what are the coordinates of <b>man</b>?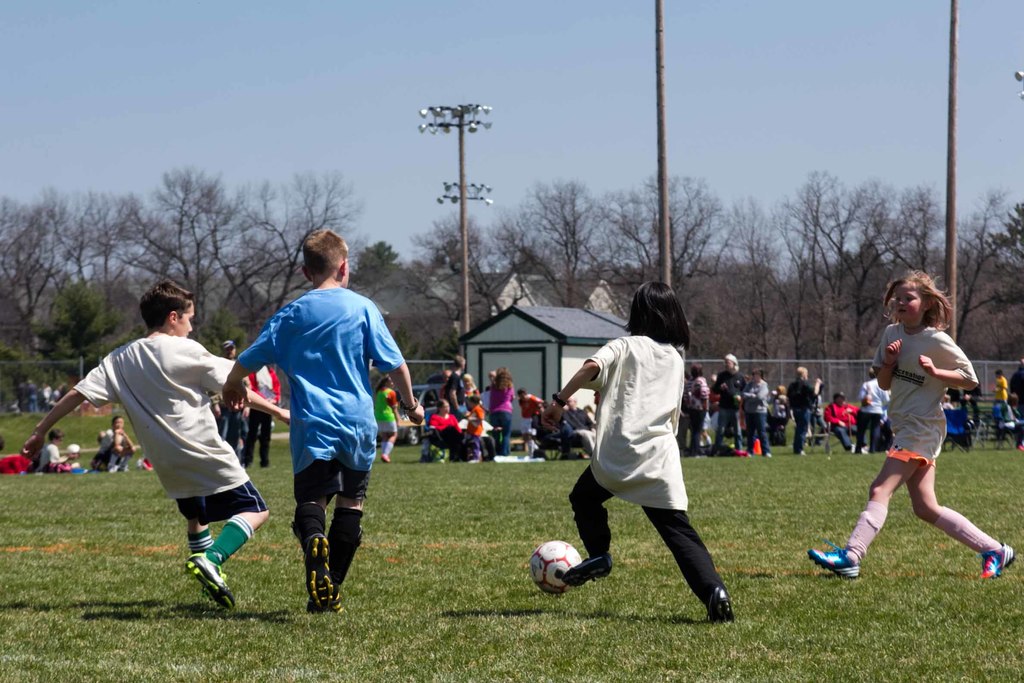
(223, 223, 428, 613).
